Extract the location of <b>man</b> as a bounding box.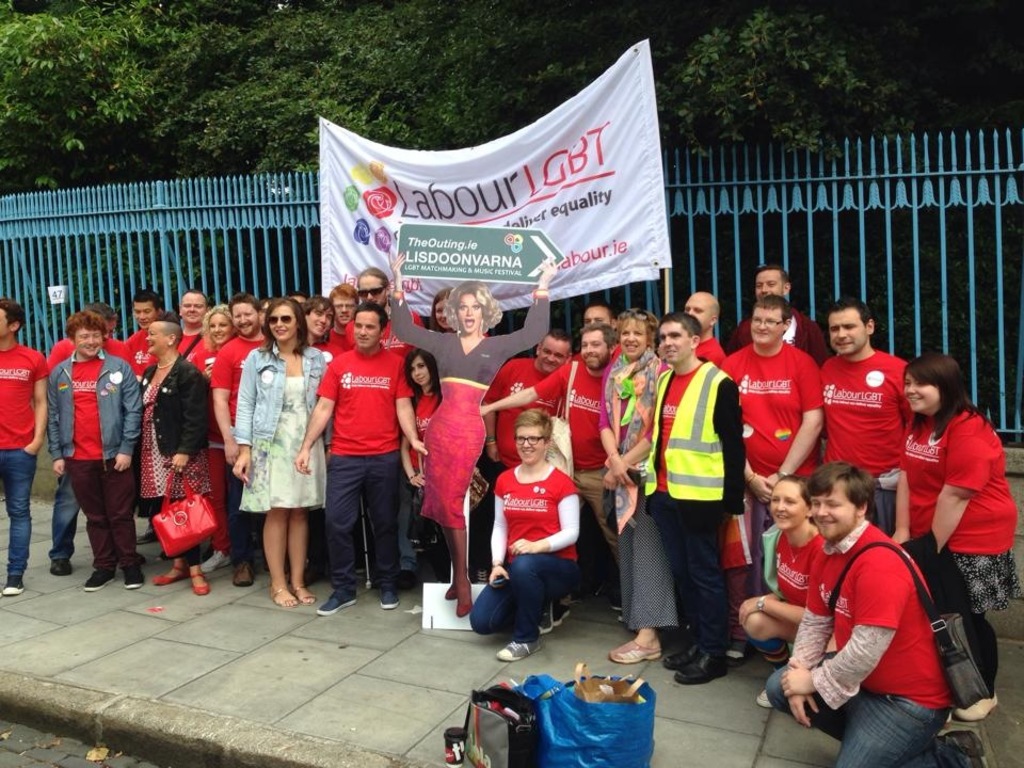
region(179, 291, 209, 361).
